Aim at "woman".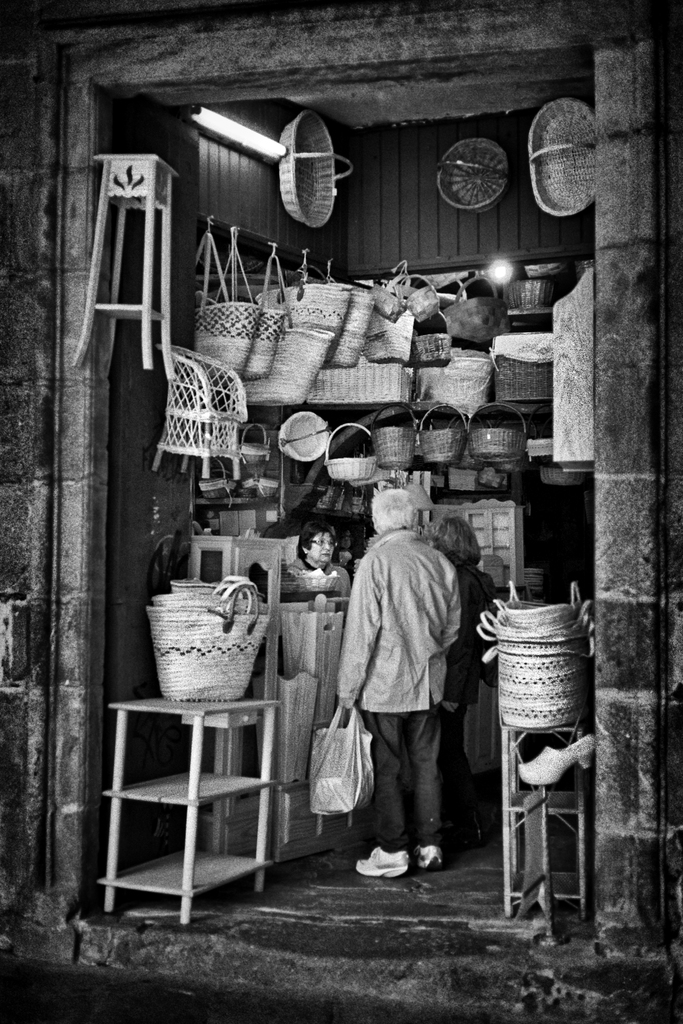
Aimed at (286, 524, 350, 596).
